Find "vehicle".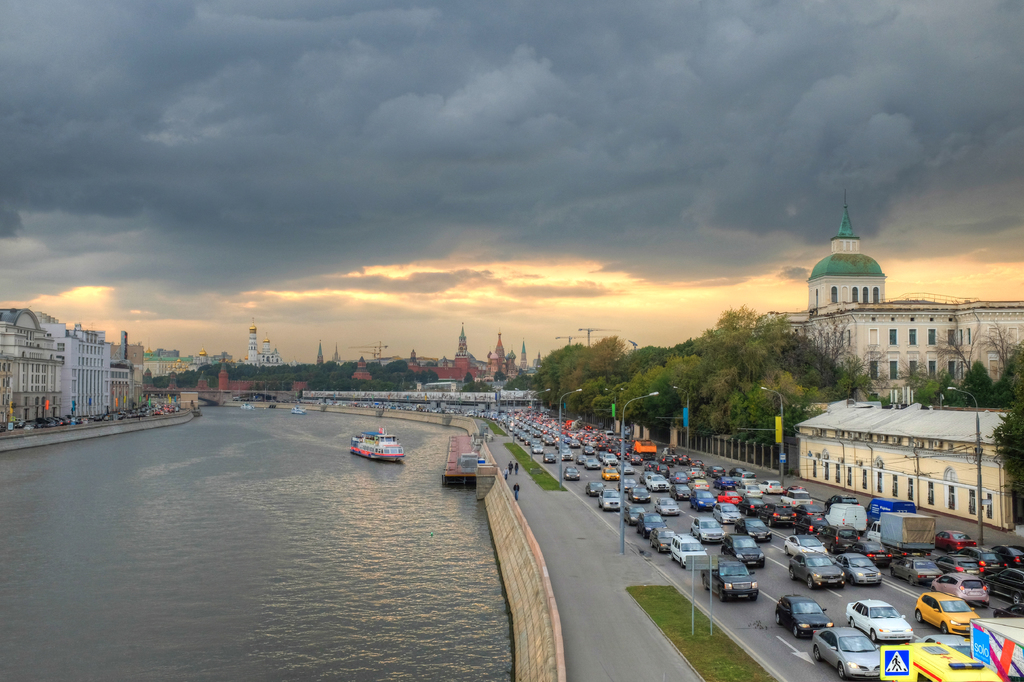
(x1=647, y1=521, x2=673, y2=552).
